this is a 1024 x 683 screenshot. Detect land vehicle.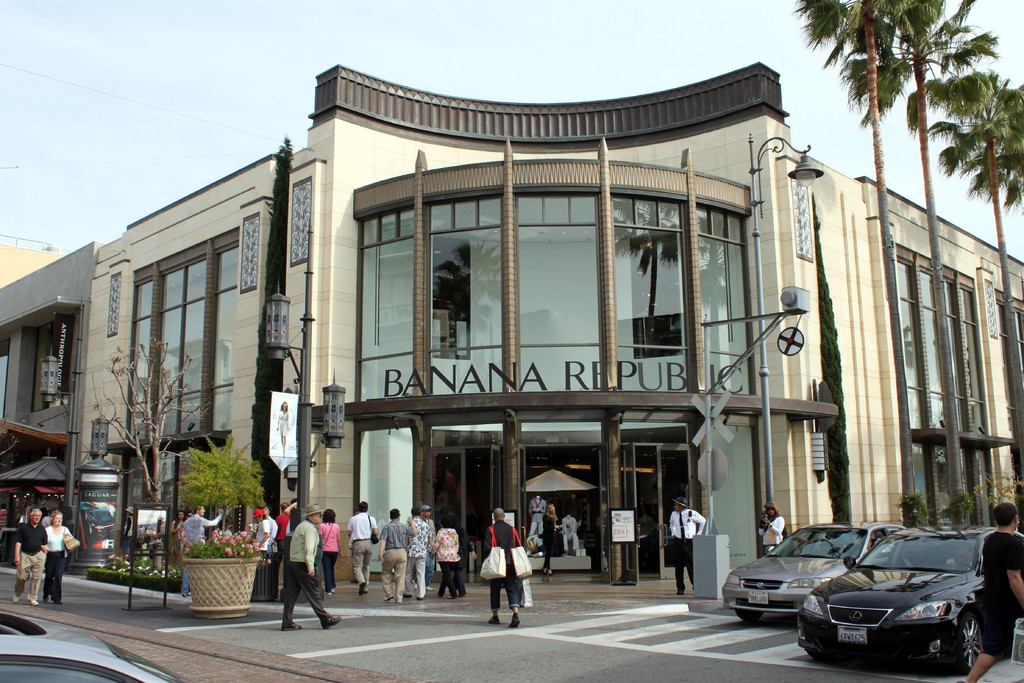
(left=808, top=527, right=1002, bottom=677).
